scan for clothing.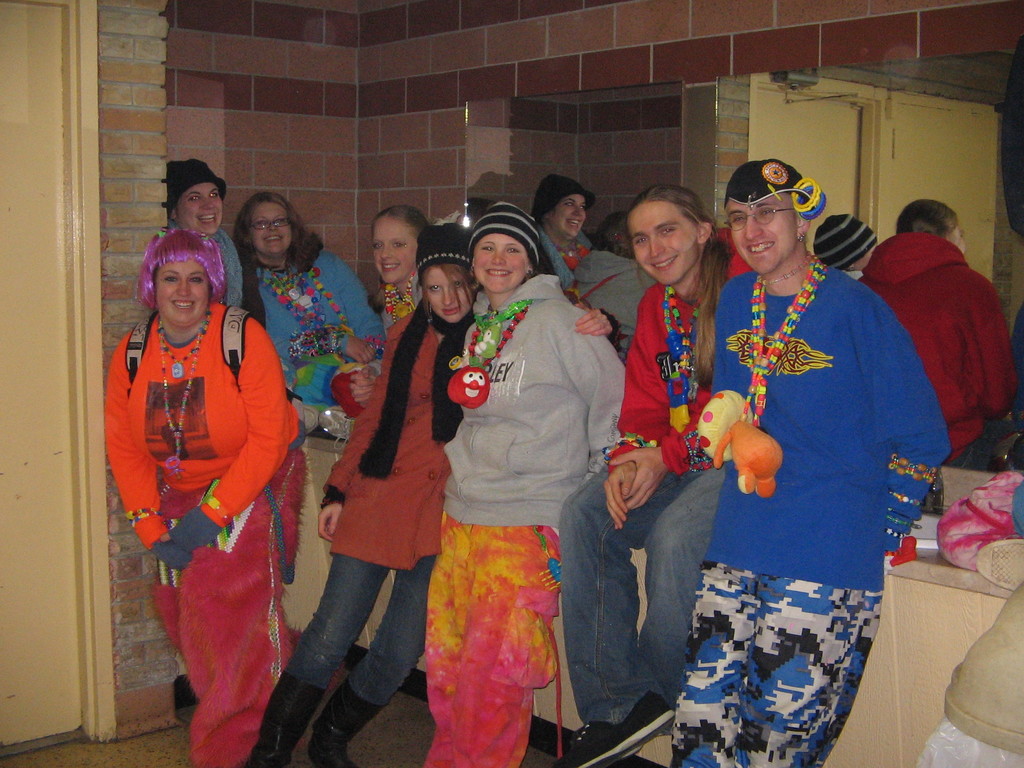
Scan result: box(912, 467, 1023, 767).
